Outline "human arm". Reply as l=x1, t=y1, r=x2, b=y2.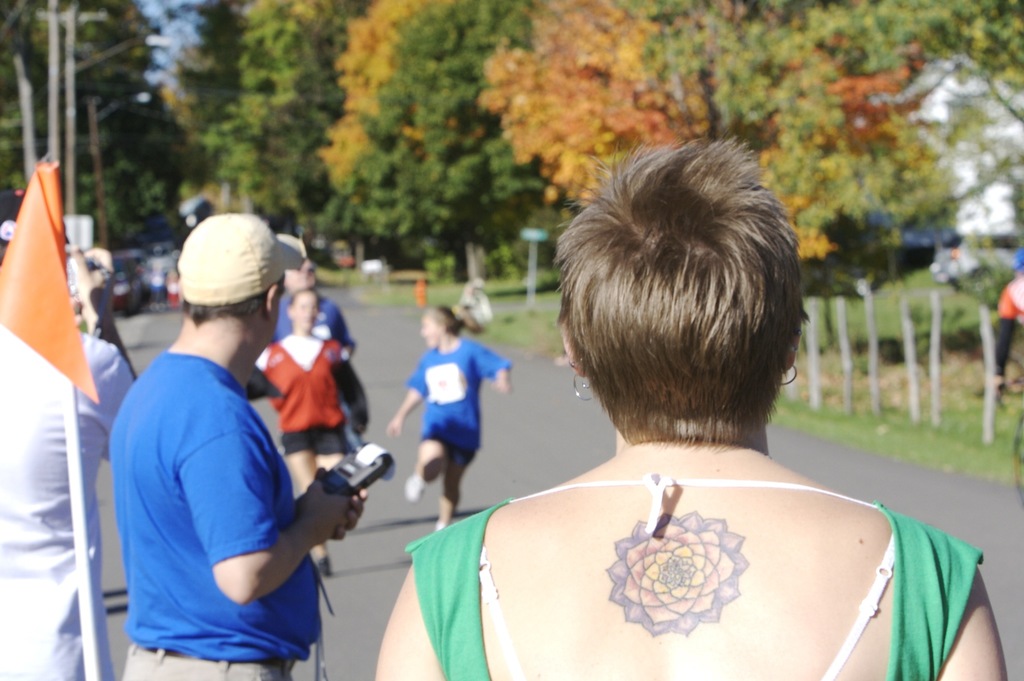
l=168, t=397, r=320, b=643.
